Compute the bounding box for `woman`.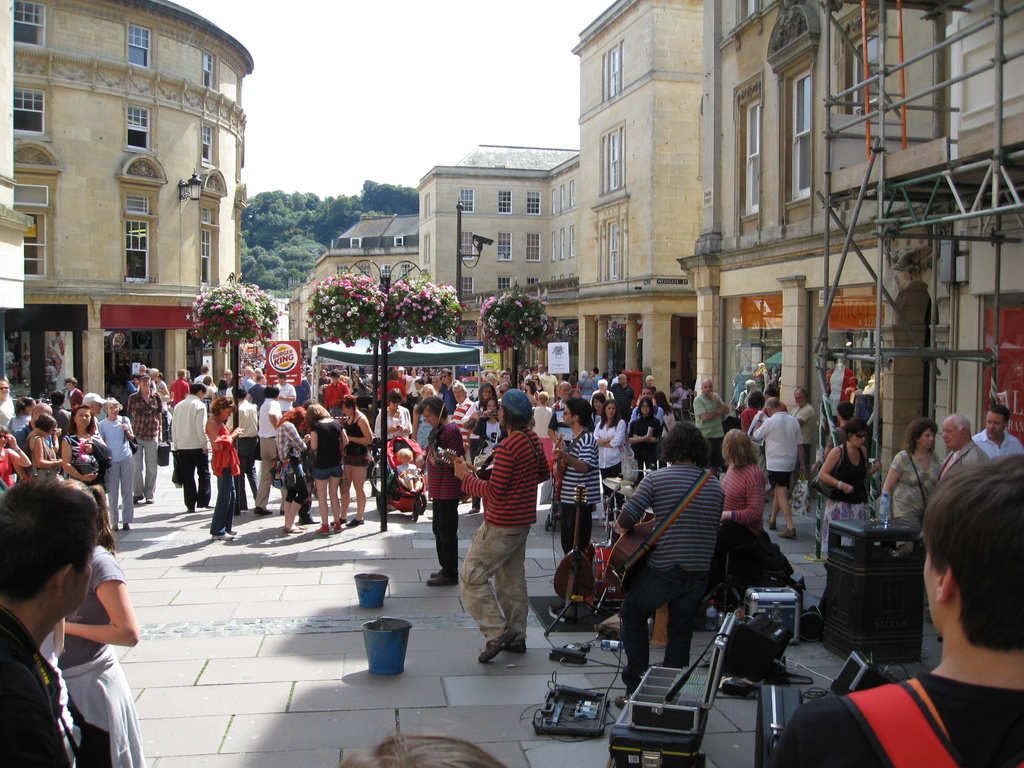
(x1=410, y1=383, x2=442, y2=454).
